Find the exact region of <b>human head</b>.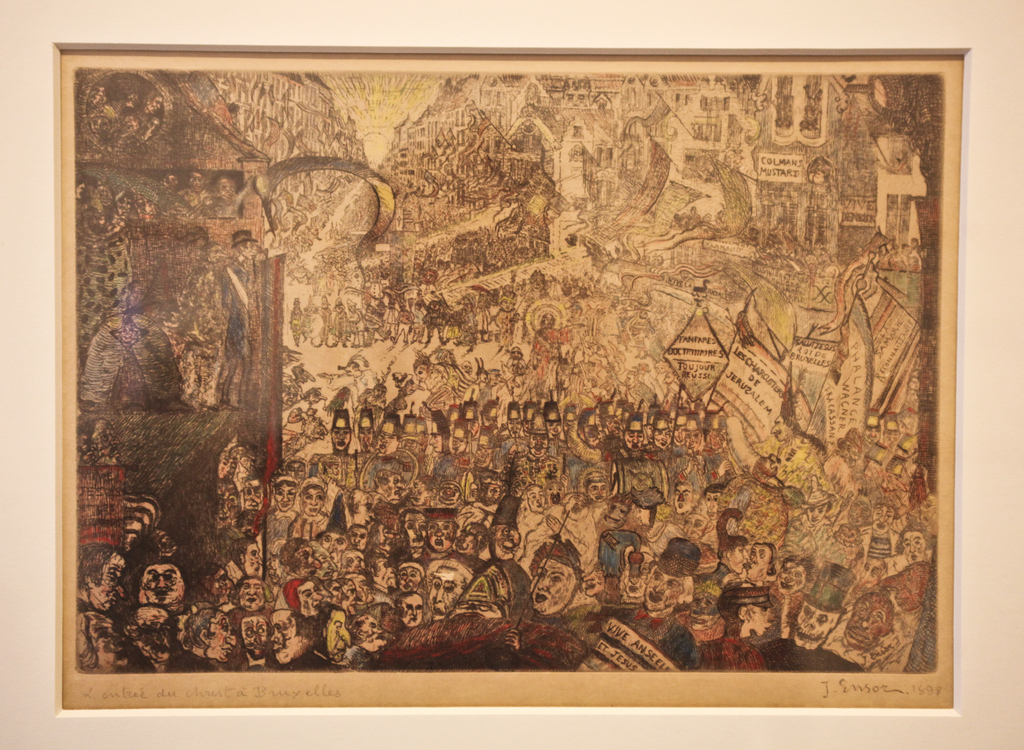
Exact region: x1=186, y1=169, x2=204, y2=198.
